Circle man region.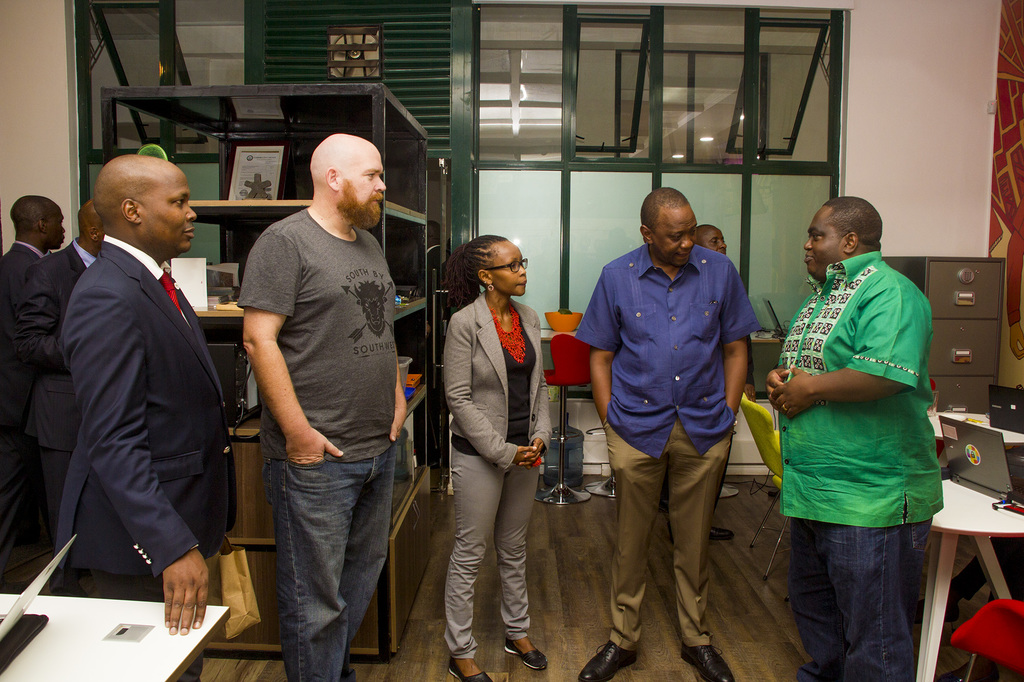
Region: x1=0 y1=183 x2=81 y2=351.
